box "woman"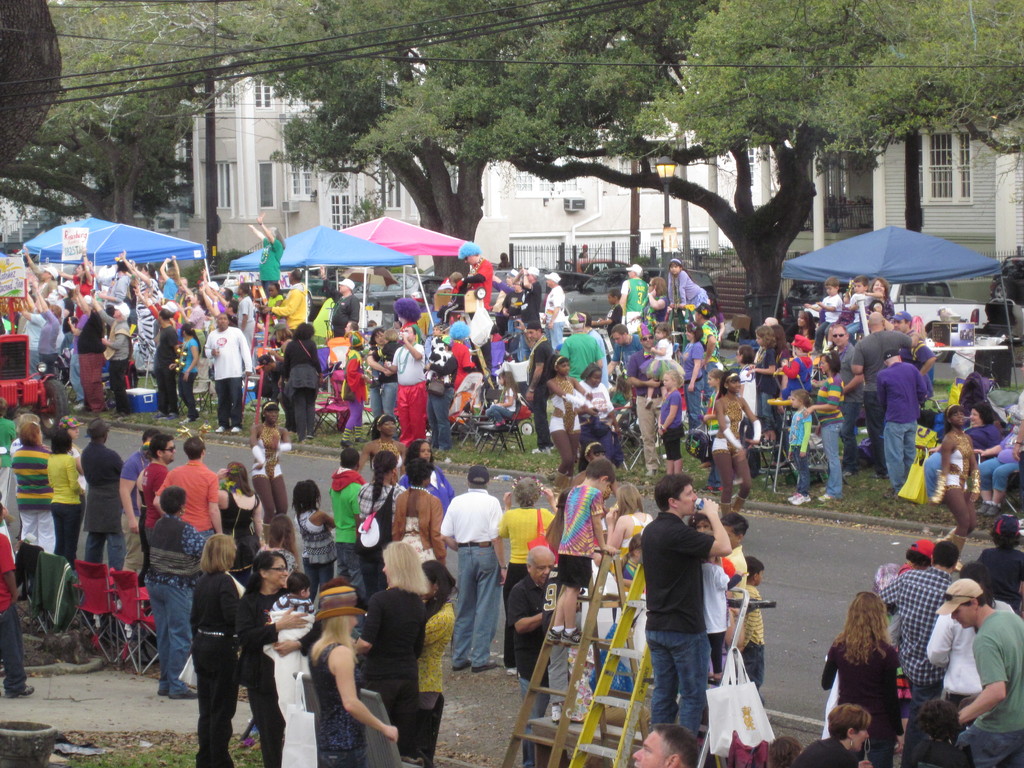
394:459:451:566
